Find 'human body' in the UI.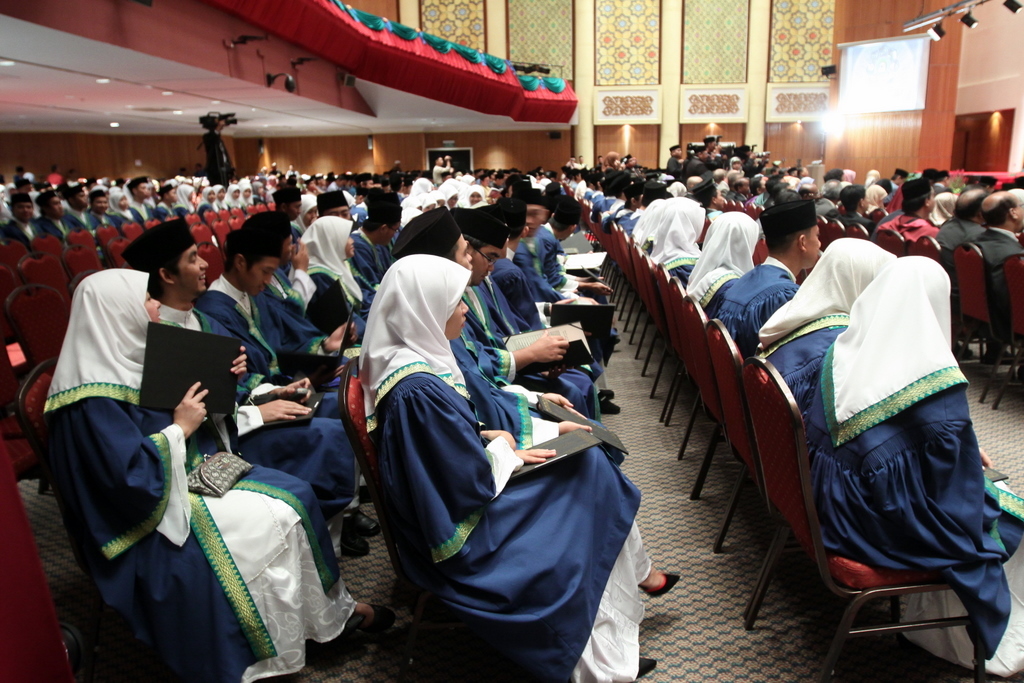
UI element at {"x1": 124, "y1": 177, "x2": 158, "y2": 240}.
